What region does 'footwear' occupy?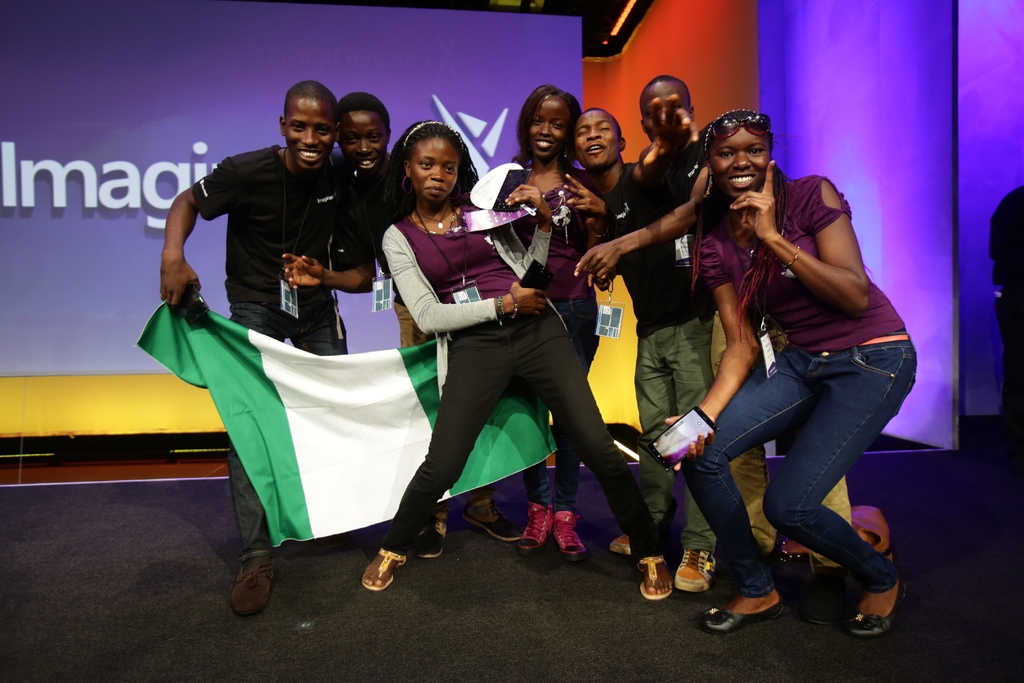
690/591/785/632.
